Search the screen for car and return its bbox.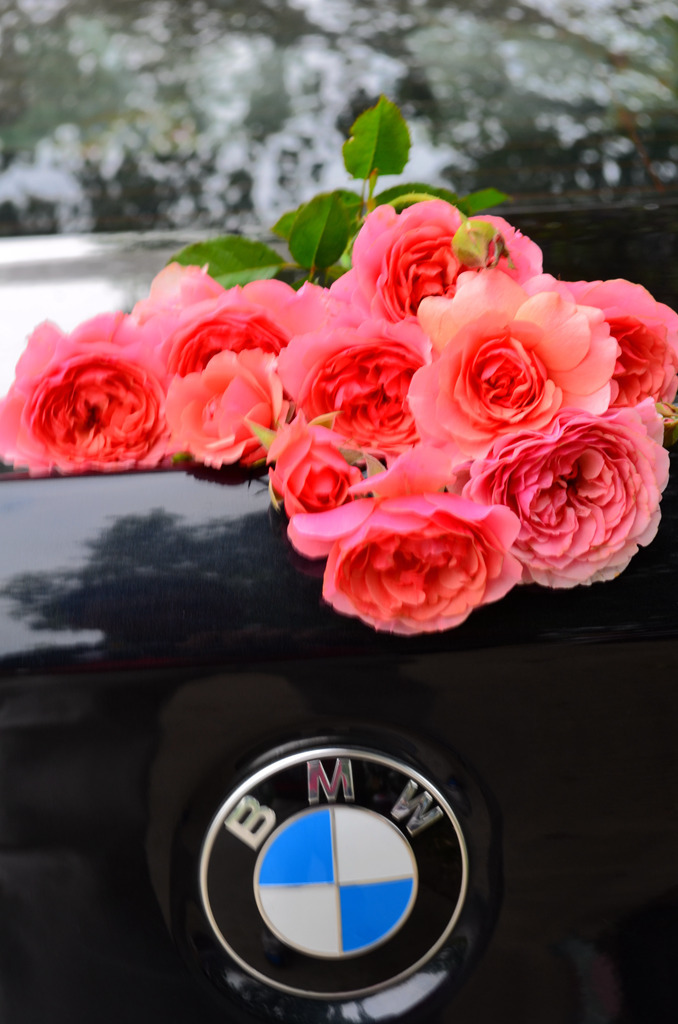
Found: 0/0/677/1023.
